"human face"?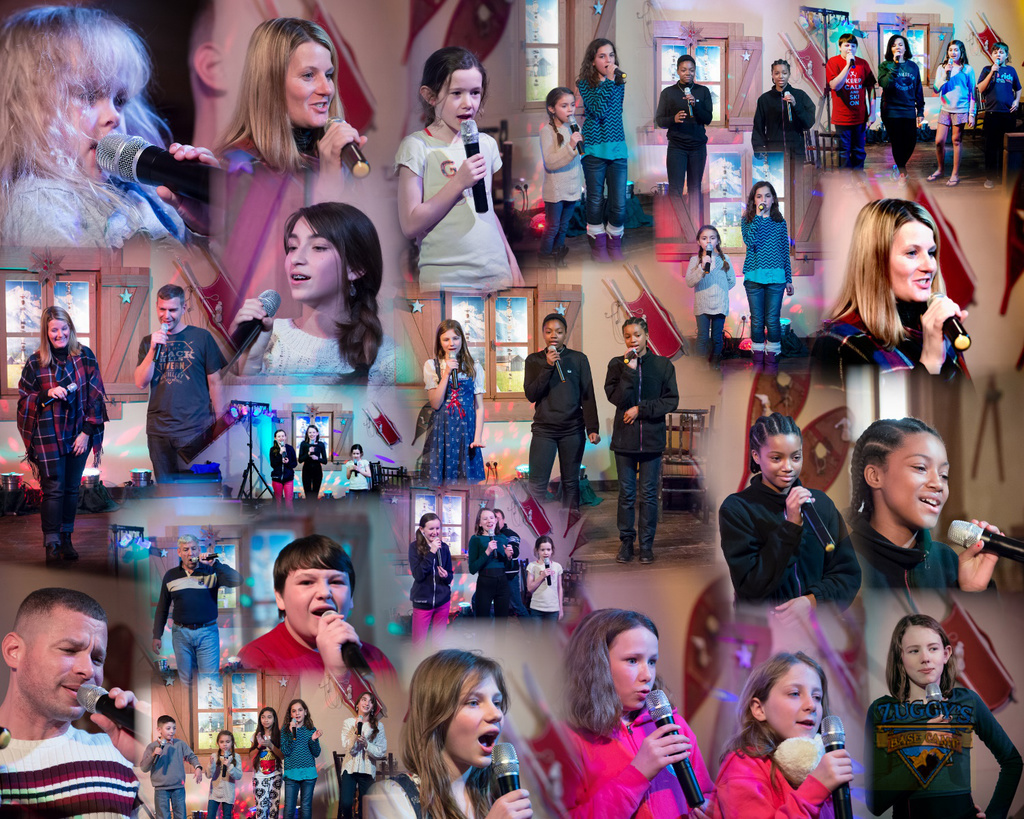
rect(448, 669, 507, 775)
